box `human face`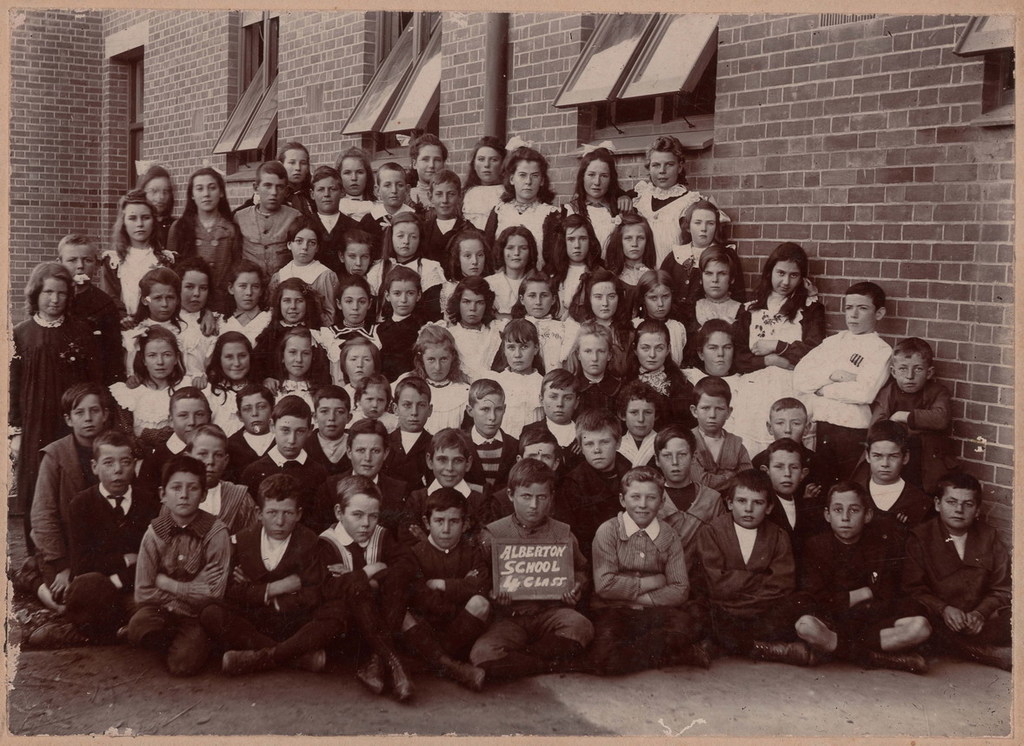
bbox=[888, 350, 920, 388]
